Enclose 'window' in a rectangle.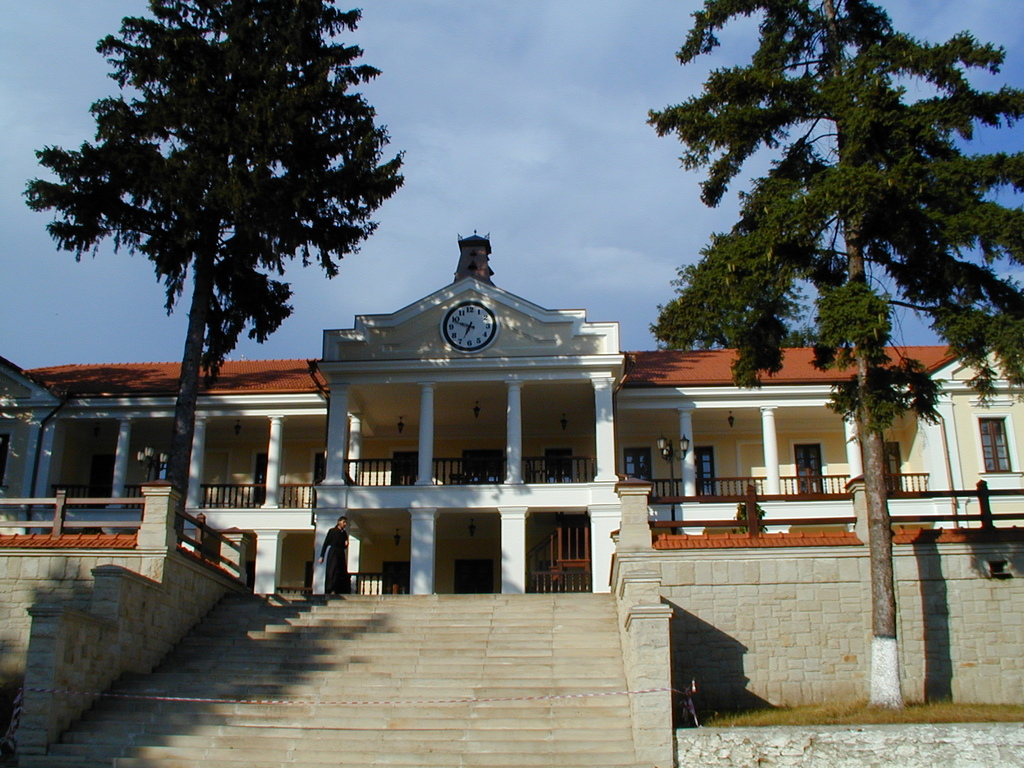
crop(253, 451, 276, 500).
